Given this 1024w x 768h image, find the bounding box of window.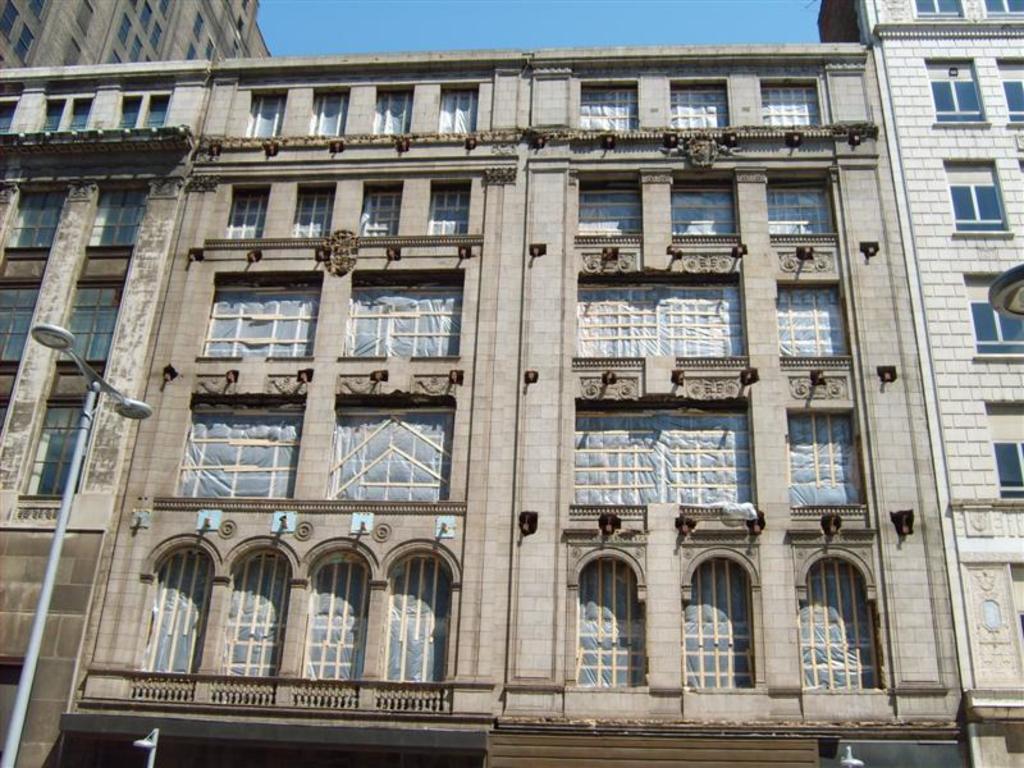
select_region(31, 371, 95, 500).
